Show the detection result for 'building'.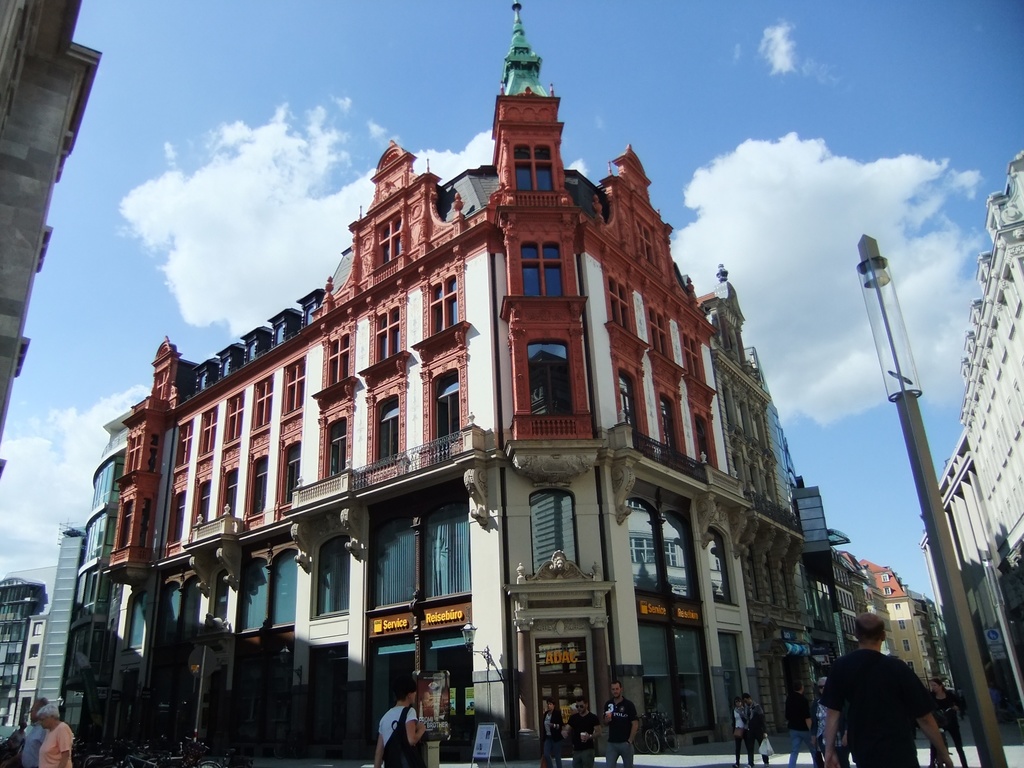
<region>29, 431, 129, 717</region>.
